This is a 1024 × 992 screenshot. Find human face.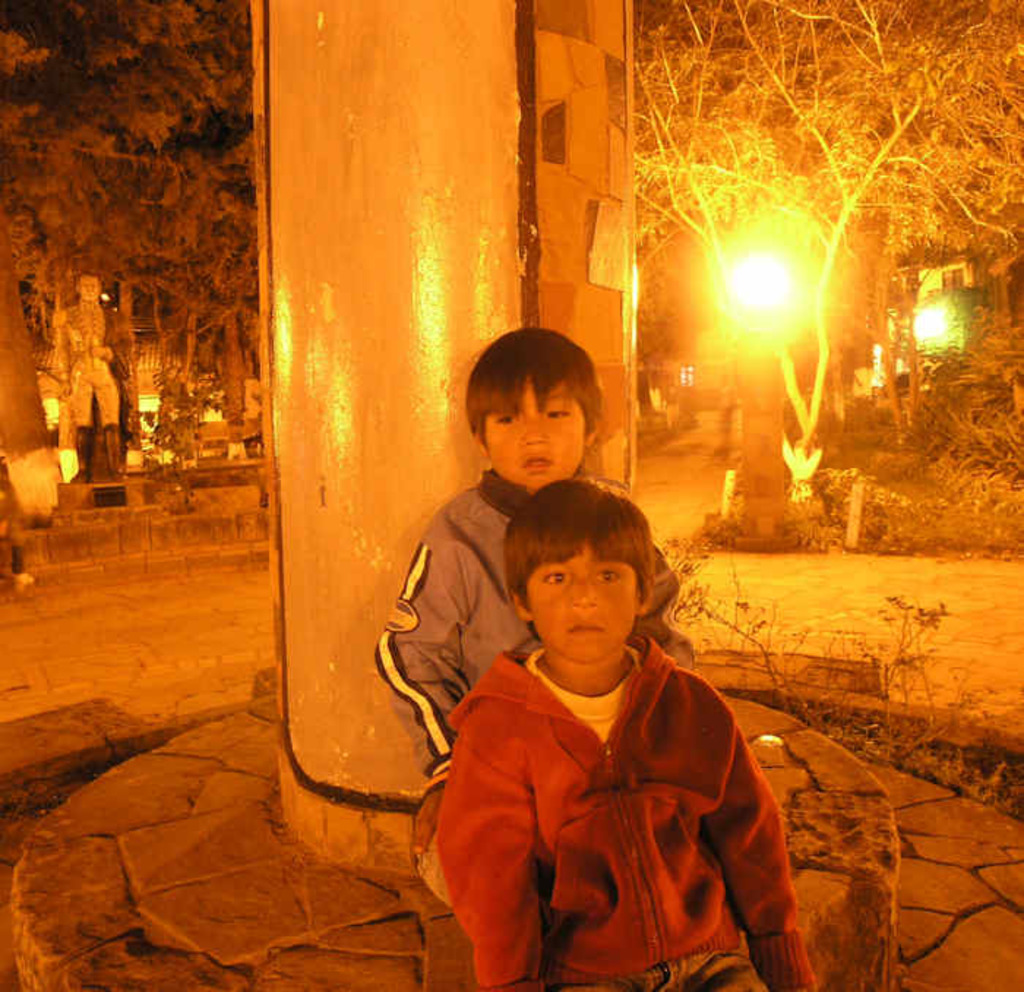
Bounding box: x1=530 y1=534 x2=645 y2=663.
